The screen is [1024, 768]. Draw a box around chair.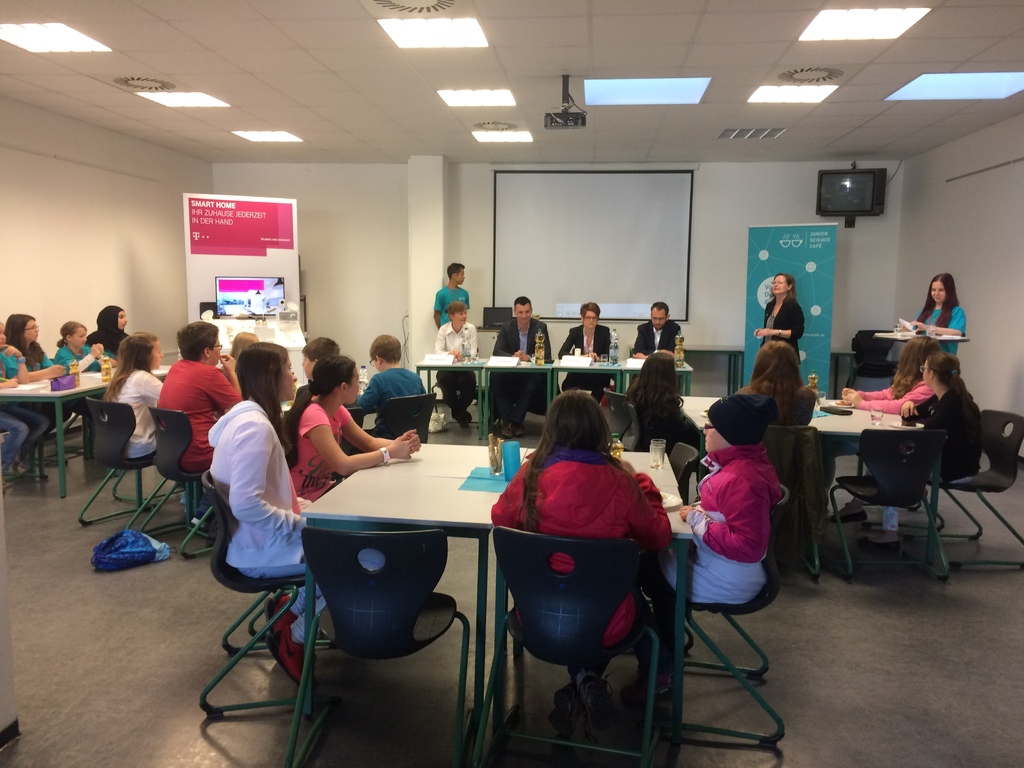
BBox(621, 442, 701, 653).
